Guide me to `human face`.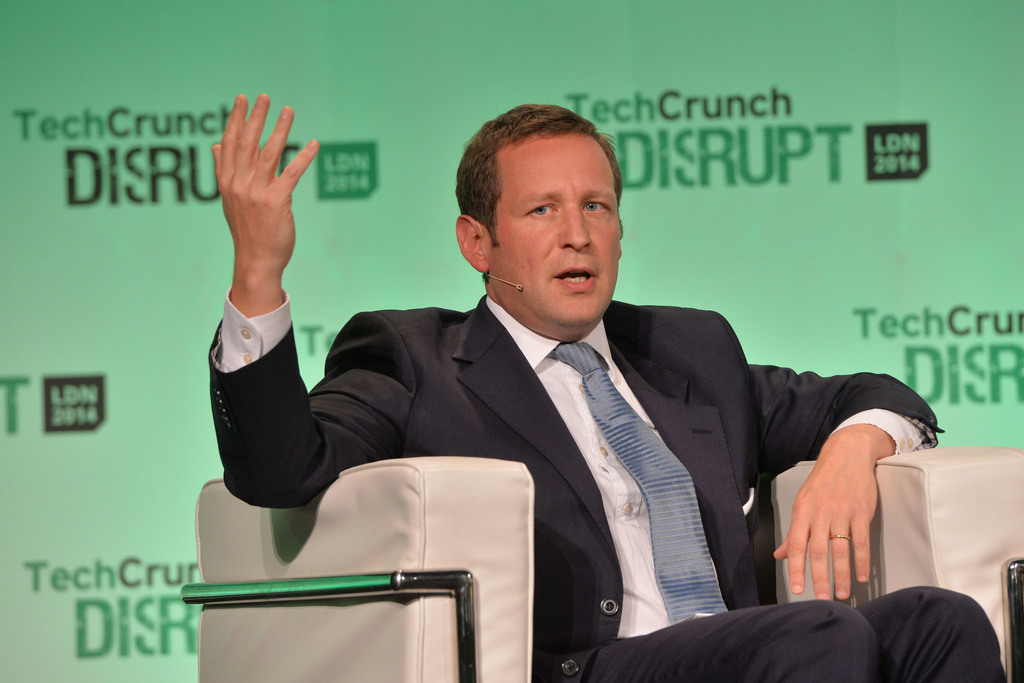
Guidance: (490, 136, 620, 332).
